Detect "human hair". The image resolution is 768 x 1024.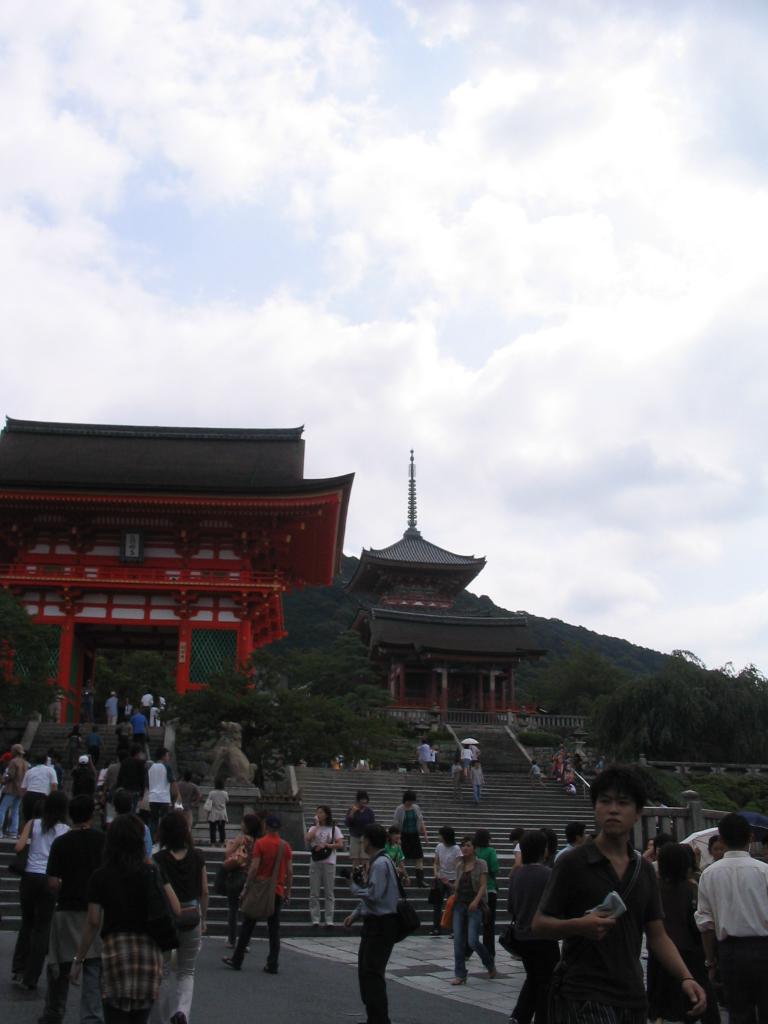
x1=317 y1=804 x2=336 y2=828.
